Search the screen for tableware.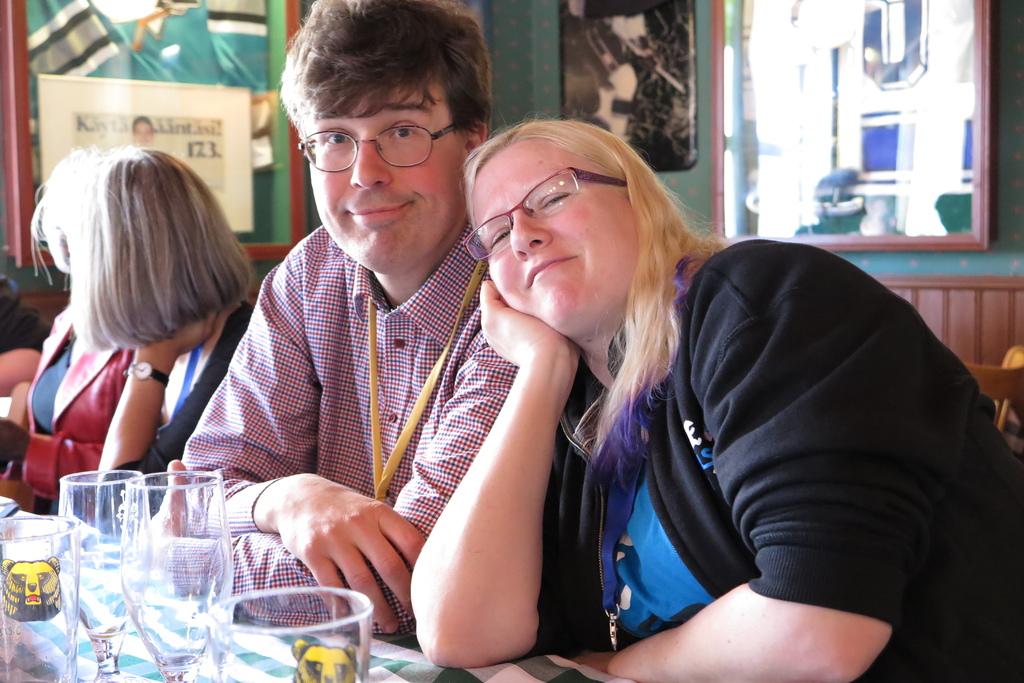
Found at box=[58, 471, 152, 681].
